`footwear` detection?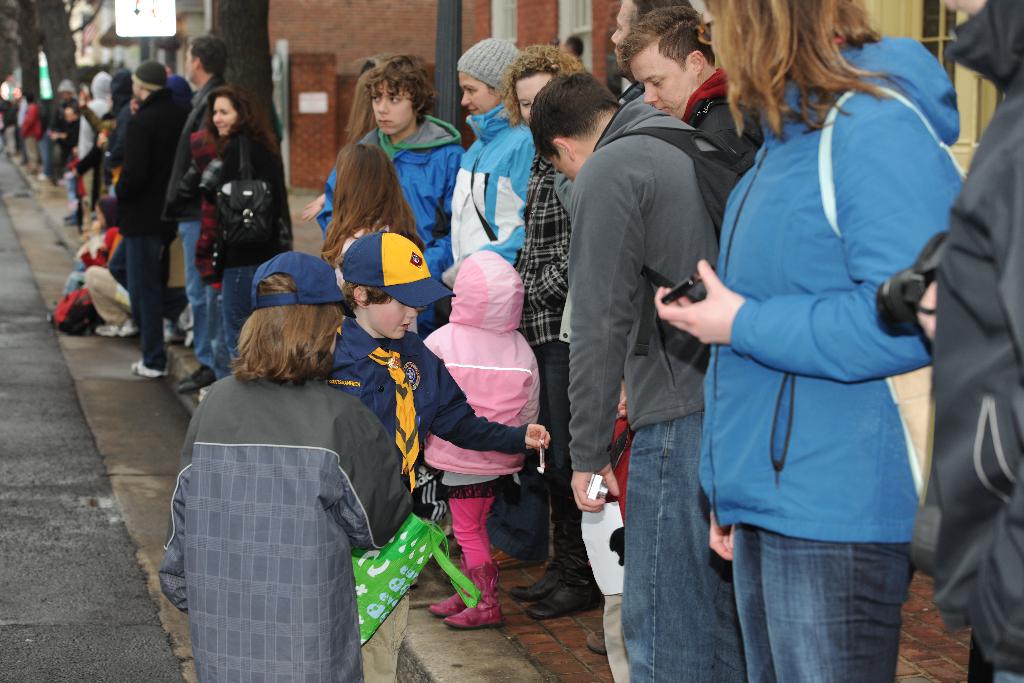
449,563,504,630
